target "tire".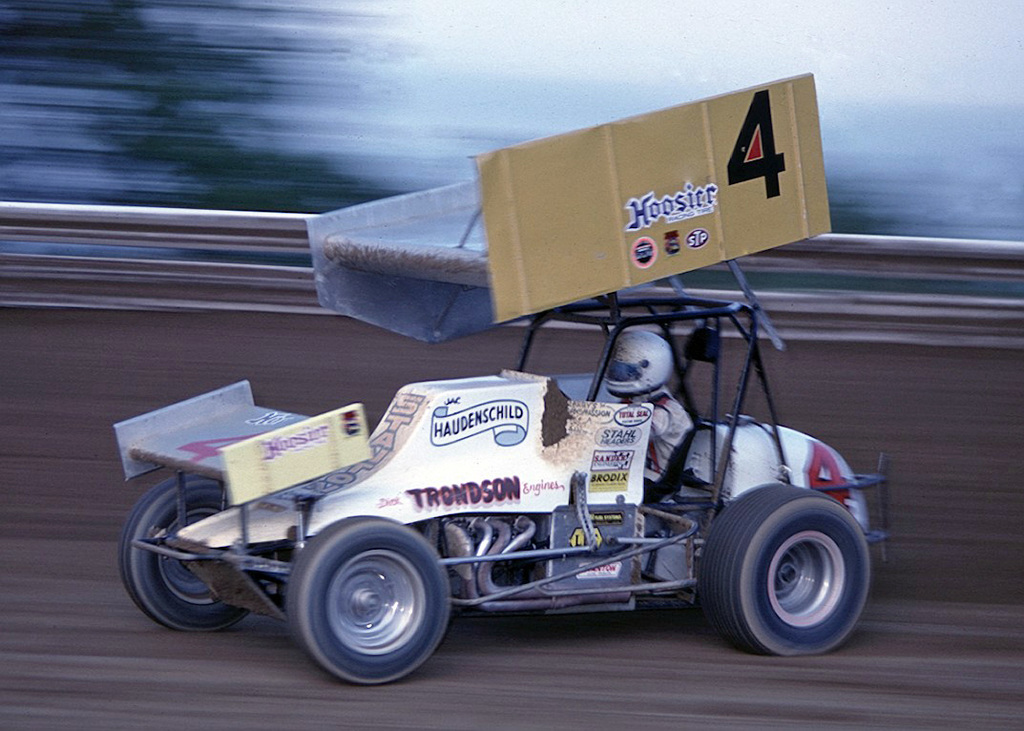
Target region: l=120, t=470, r=262, b=635.
